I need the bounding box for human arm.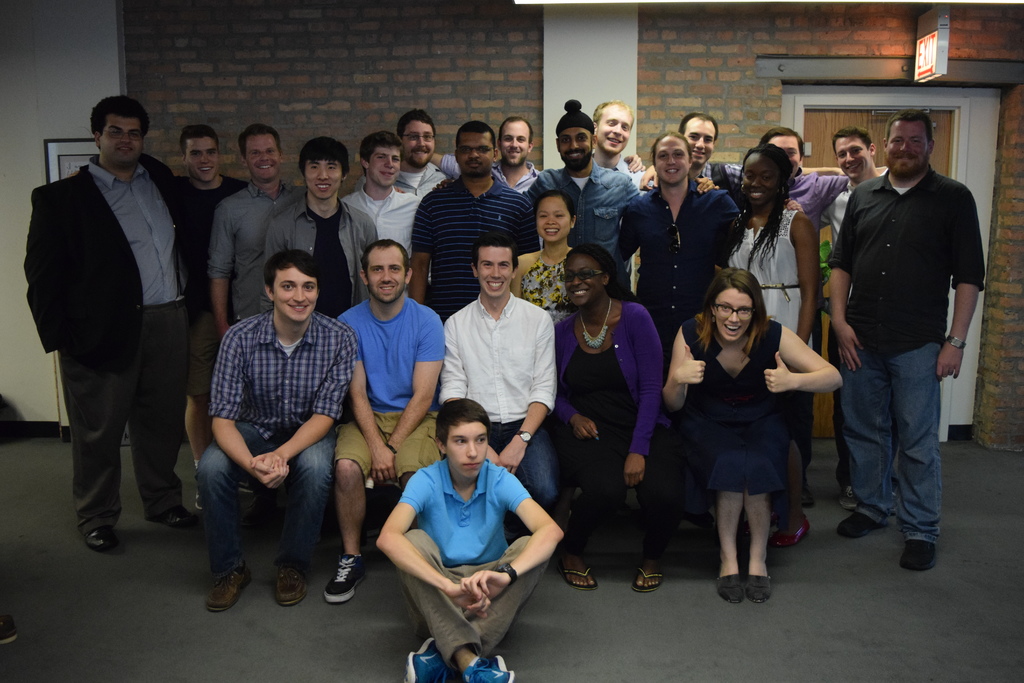
Here it is: {"left": 365, "top": 473, "right": 499, "bottom": 619}.
